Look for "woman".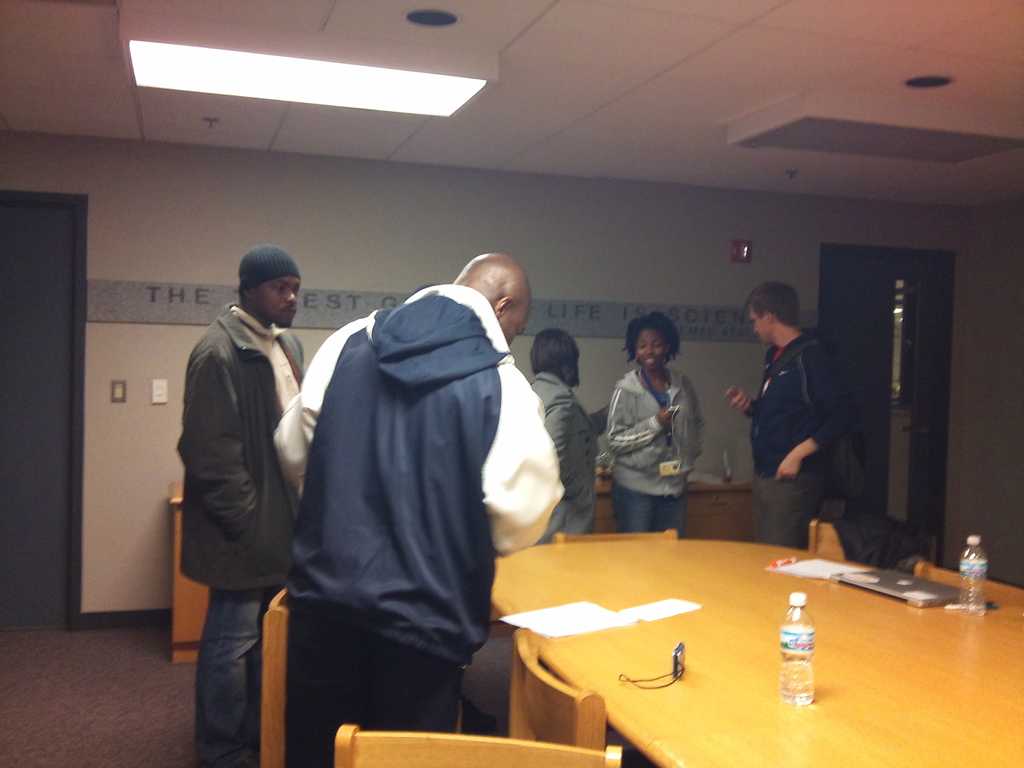
Found: box(527, 320, 614, 542).
